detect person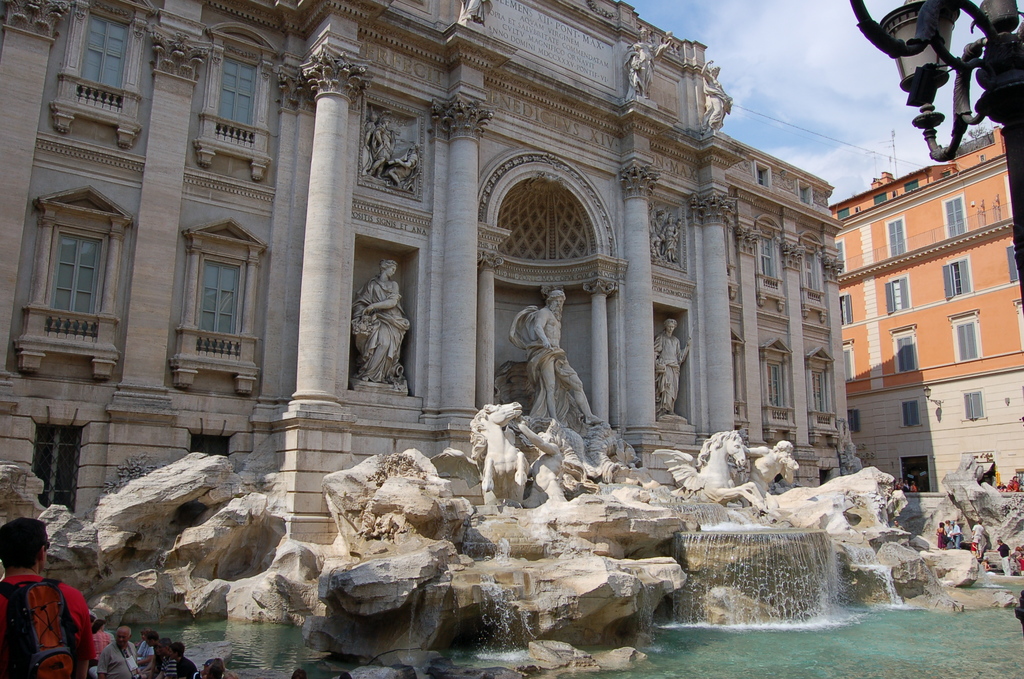
<box>947,523,963,545</box>
